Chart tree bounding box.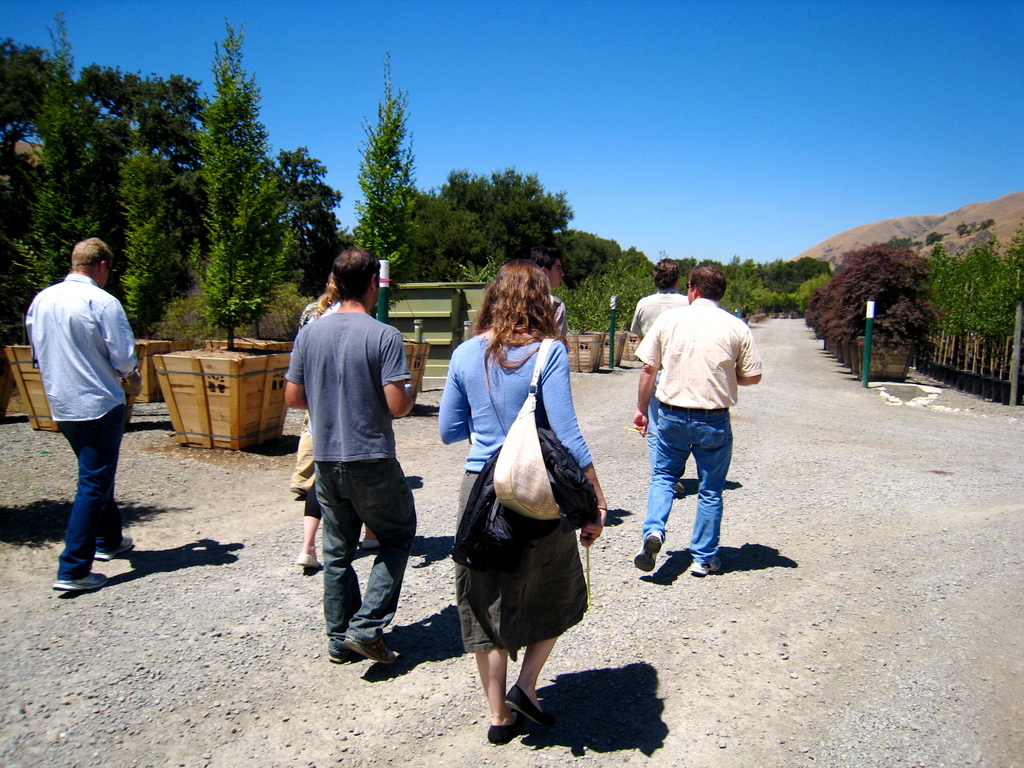
Charted: (x1=0, y1=0, x2=211, y2=329).
